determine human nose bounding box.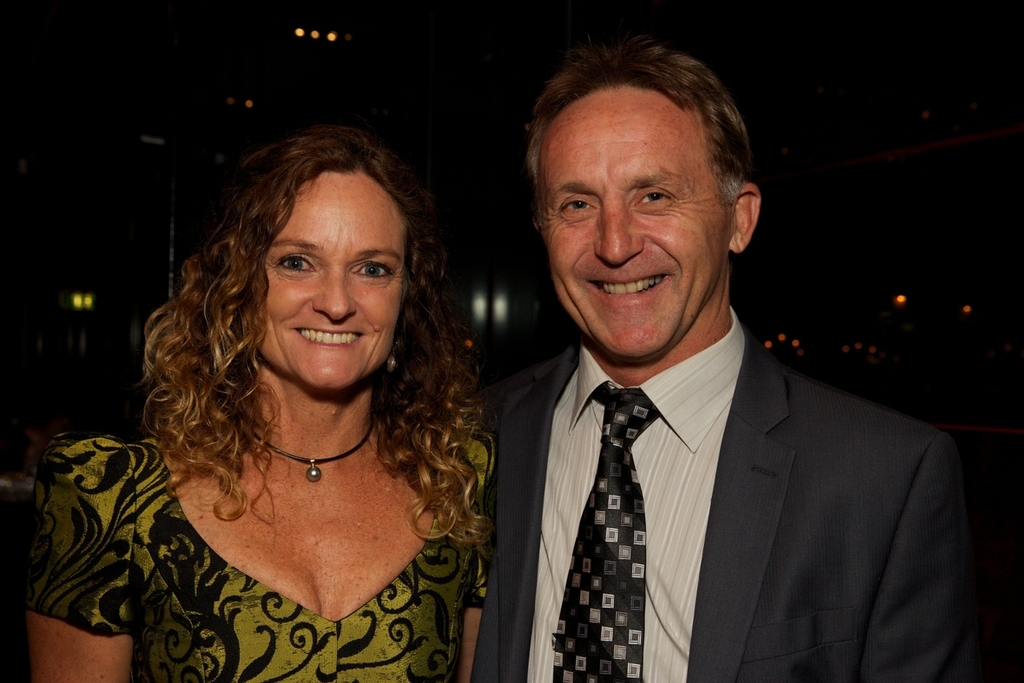
Determined: Rect(317, 274, 360, 319).
